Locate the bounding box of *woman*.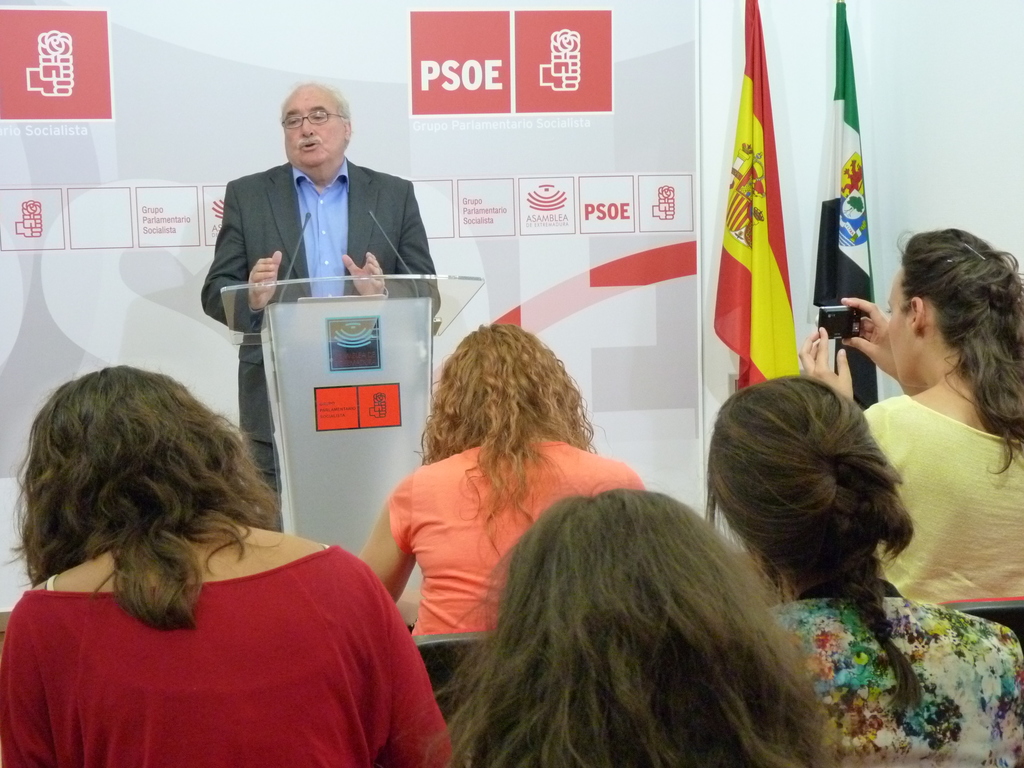
Bounding box: <region>0, 365, 453, 767</region>.
